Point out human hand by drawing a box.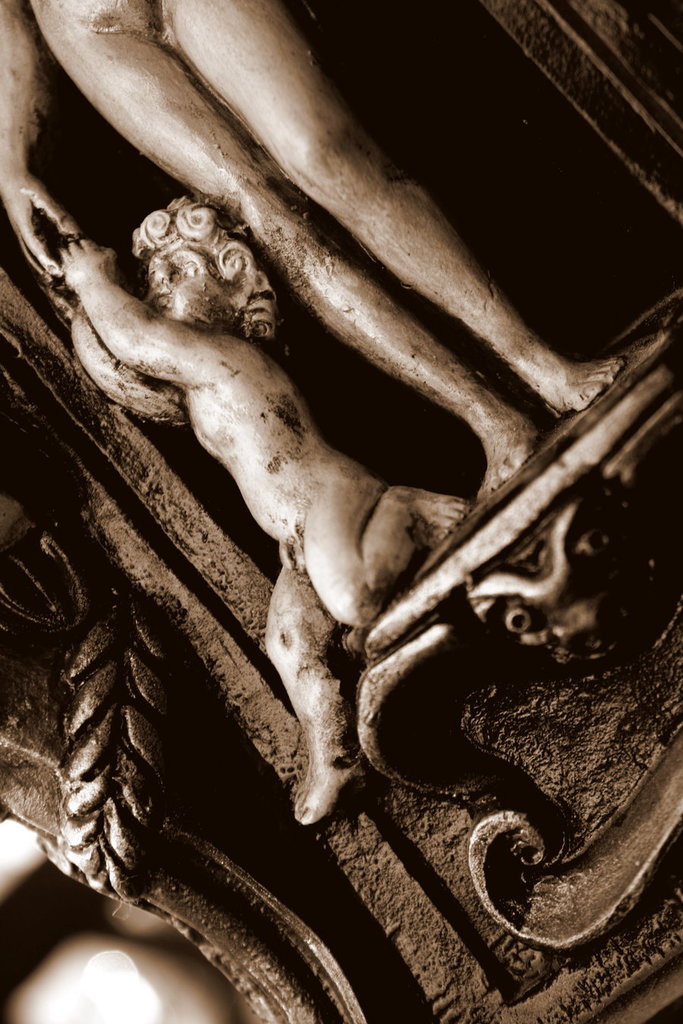
Rect(49, 273, 84, 322).
